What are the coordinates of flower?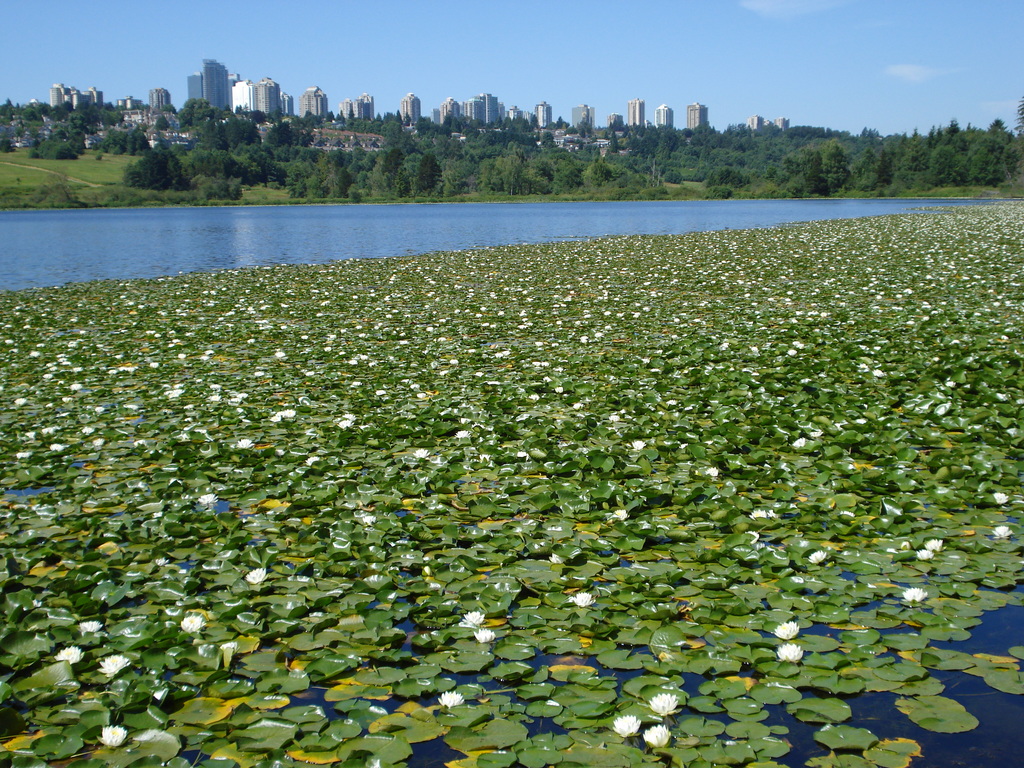
(left=56, top=641, right=82, bottom=665).
